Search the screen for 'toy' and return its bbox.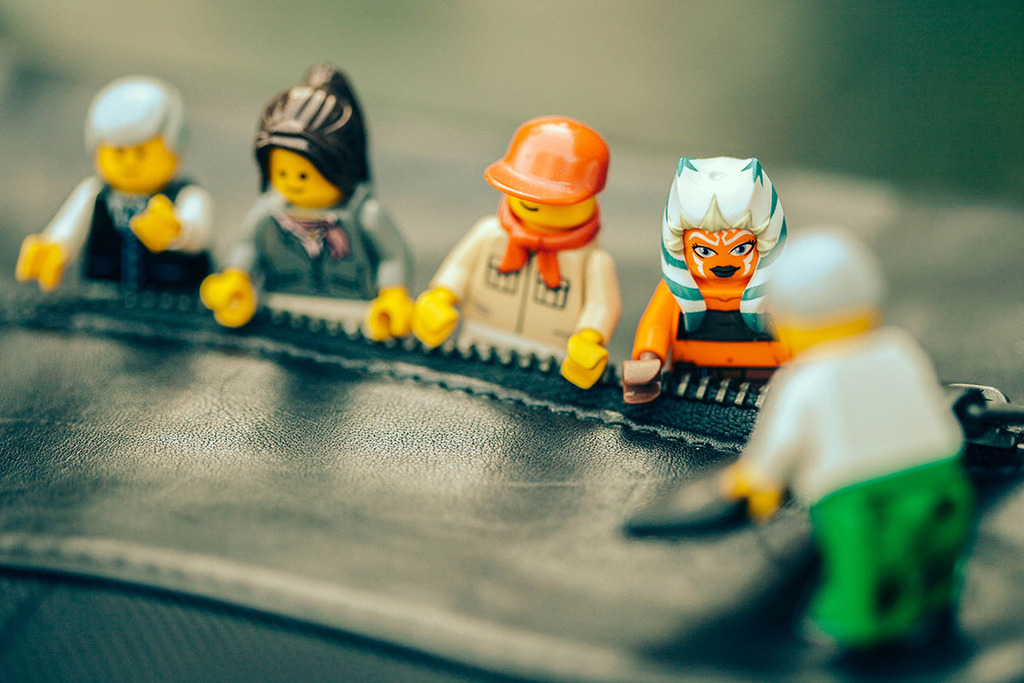
Found: {"left": 635, "top": 153, "right": 795, "bottom": 425}.
